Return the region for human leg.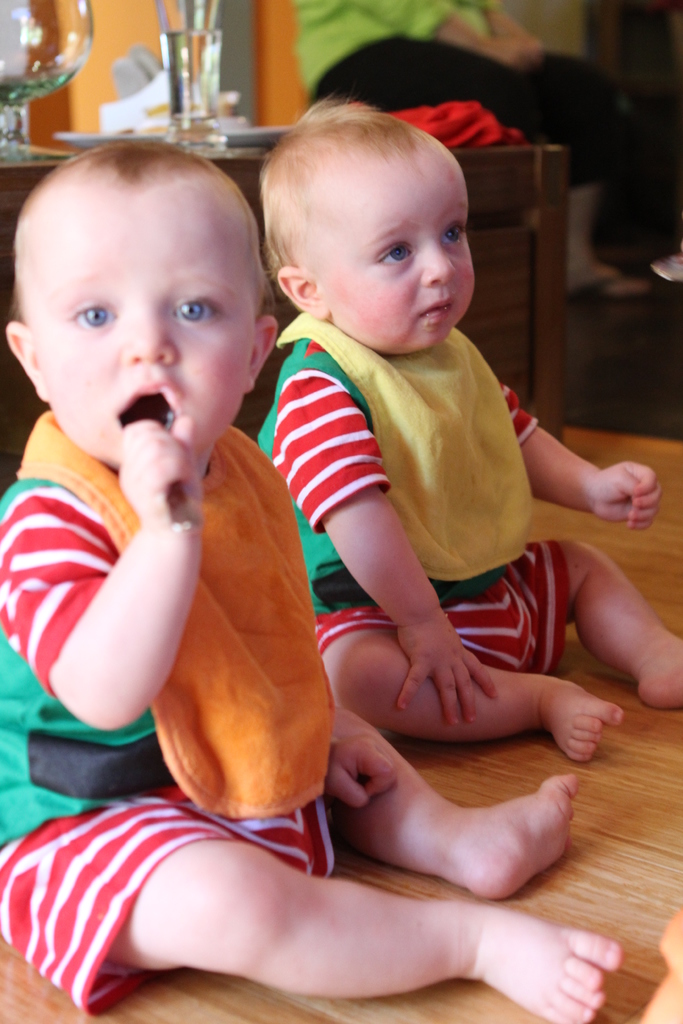
l=101, t=844, r=640, b=1023.
